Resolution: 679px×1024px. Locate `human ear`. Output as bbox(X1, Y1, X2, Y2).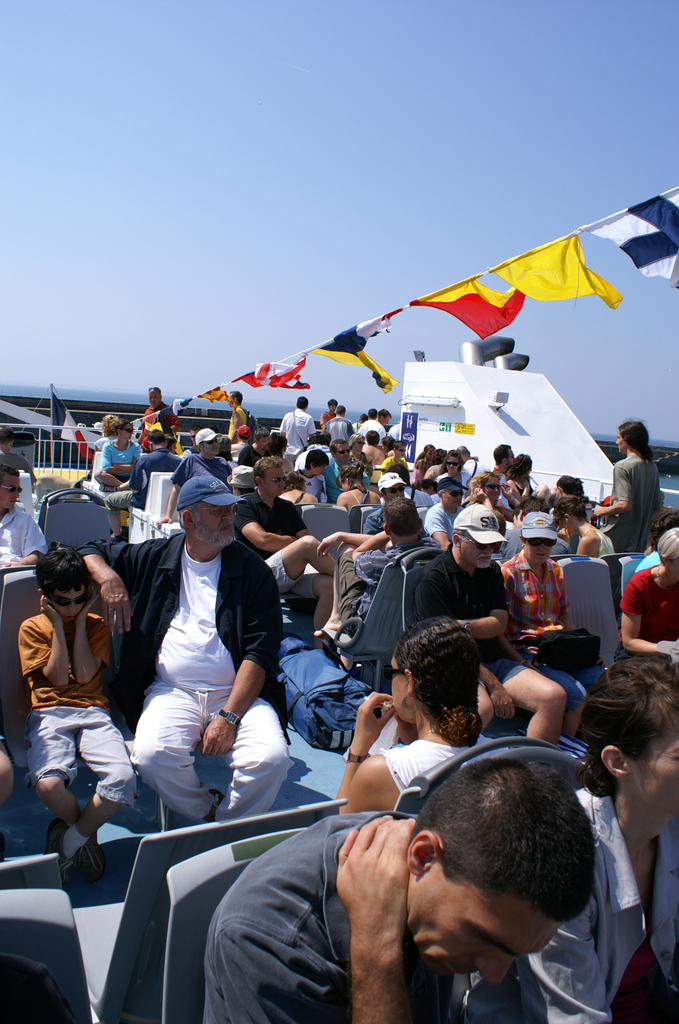
bbox(563, 513, 571, 525).
